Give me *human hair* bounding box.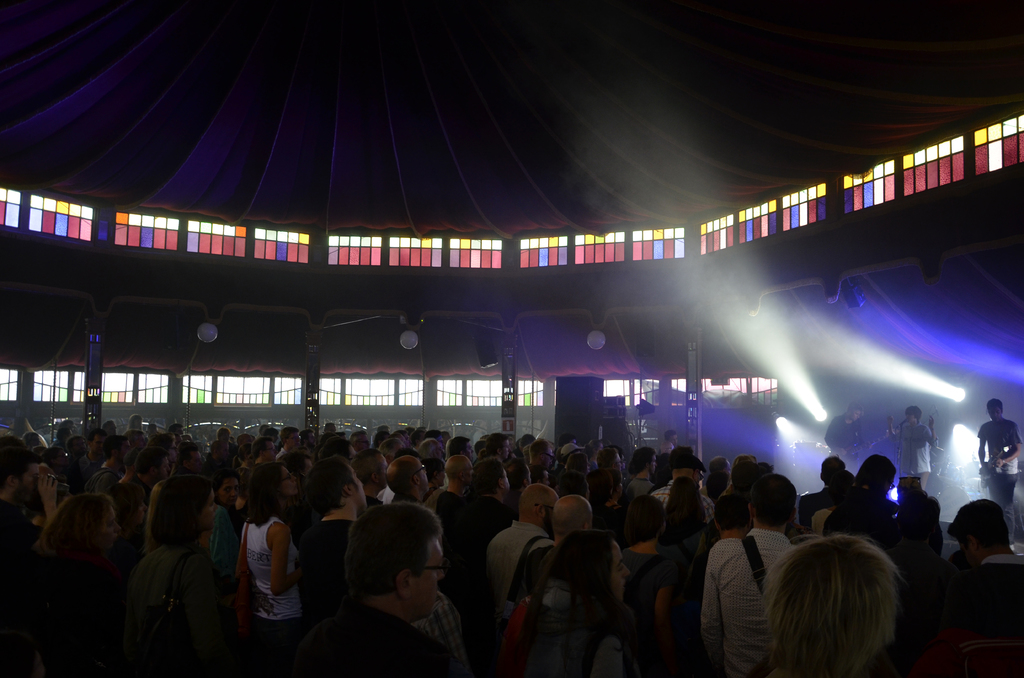
detection(100, 436, 126, 460).
